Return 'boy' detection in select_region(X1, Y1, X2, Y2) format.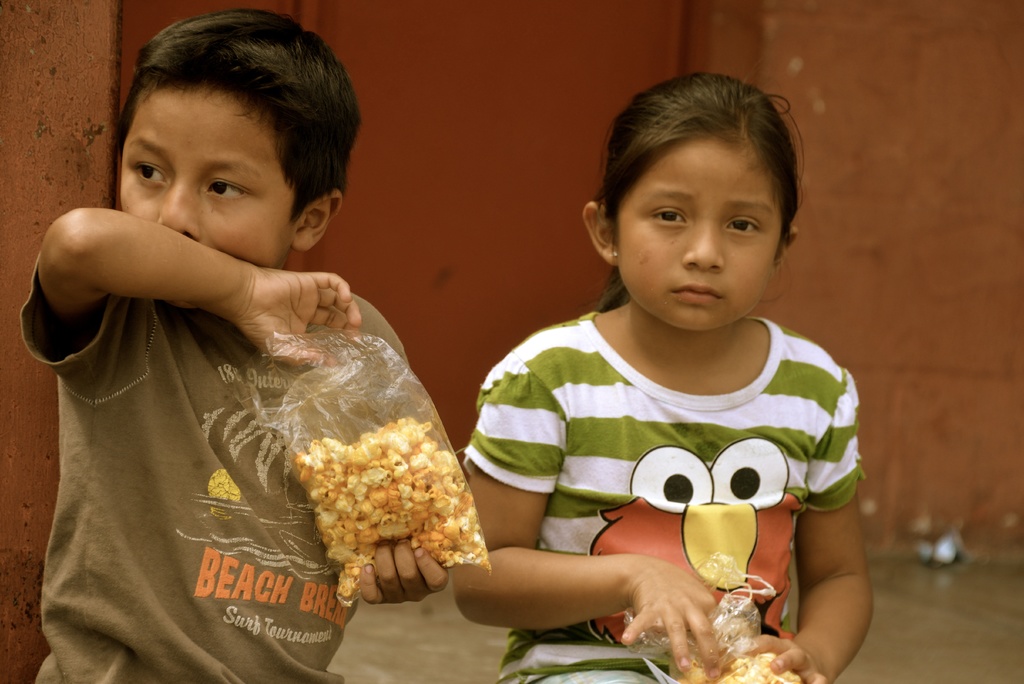
select_region(13, 5, 447, 683).
